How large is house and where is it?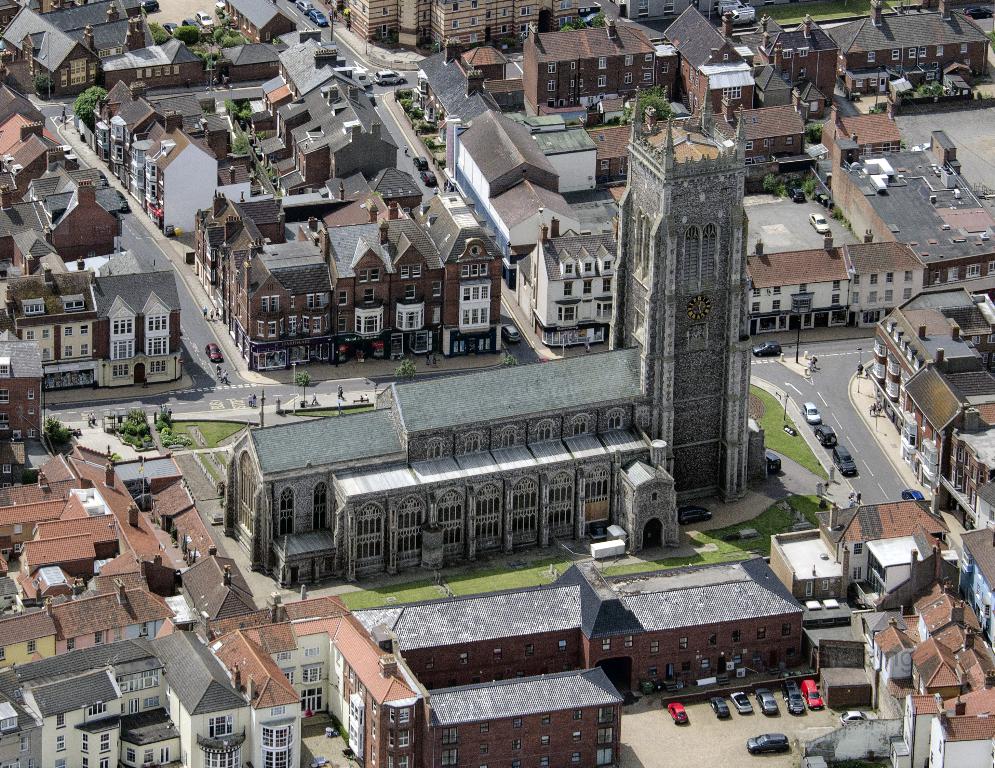
Bounding box: [x1=612, y1=124, x2=766, y2=487].
